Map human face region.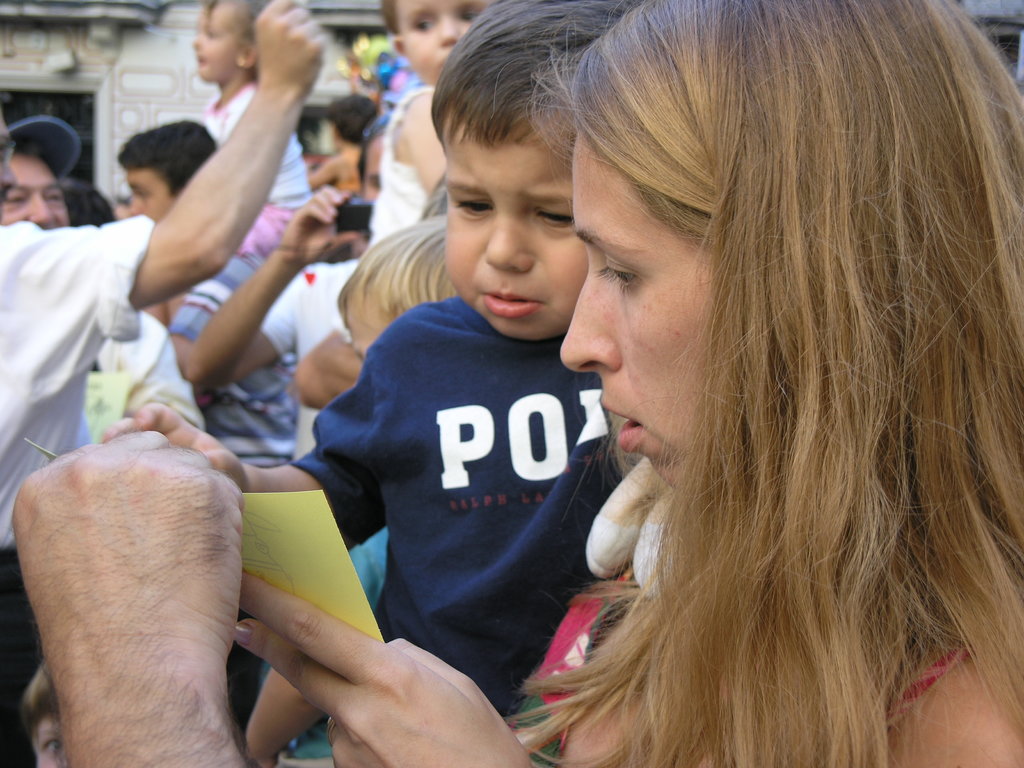
Mapped to <box>0,109,14,210</box>.
